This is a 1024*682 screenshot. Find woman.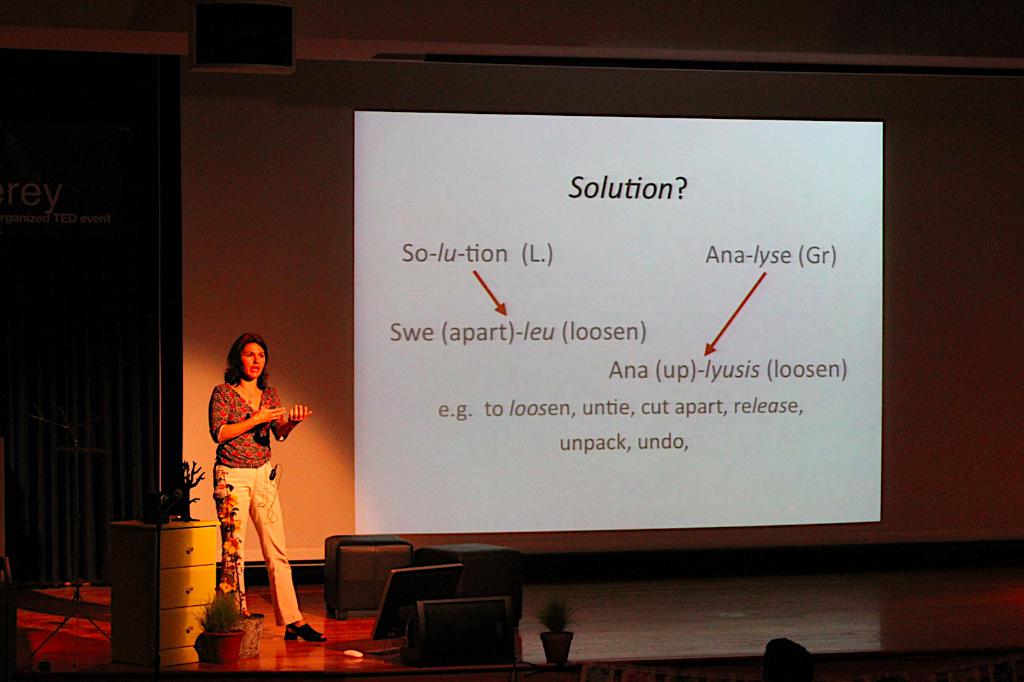
Bounding box: 204,333,334,647.
